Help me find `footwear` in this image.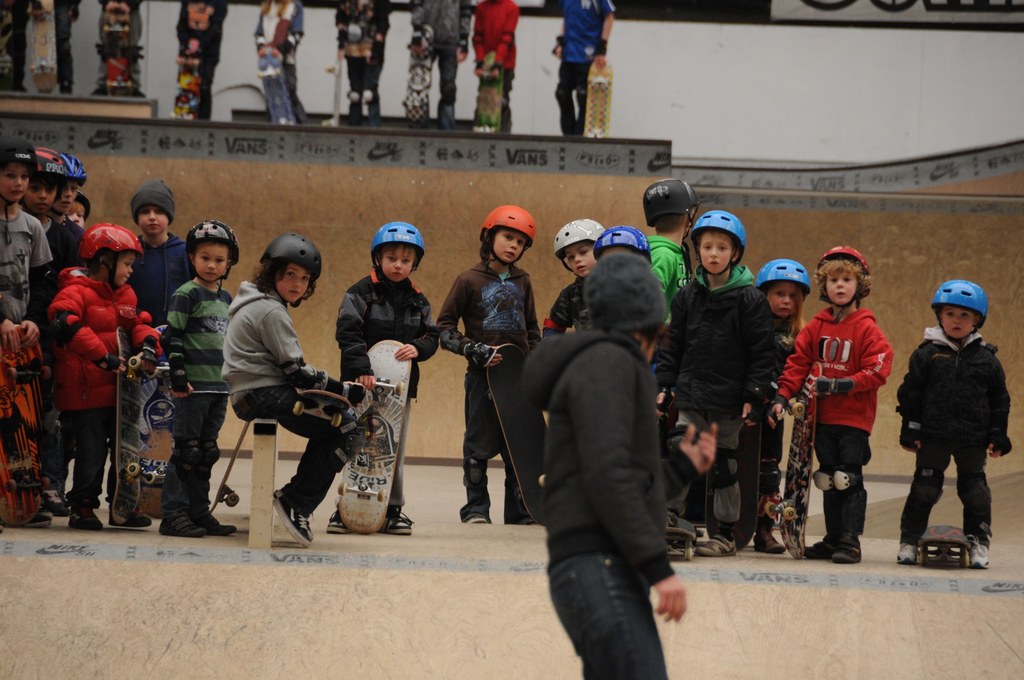
Found it: x1=45, y1=483, x2=70, y2=515.
